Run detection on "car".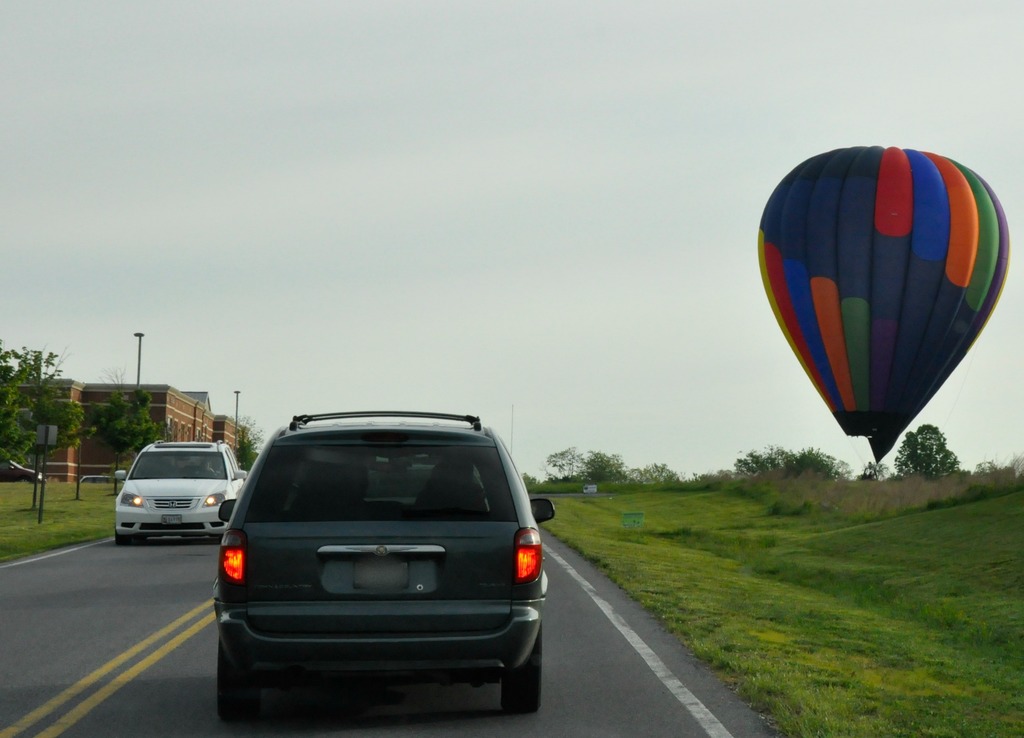
Result: 0, 456, 45, 483.
